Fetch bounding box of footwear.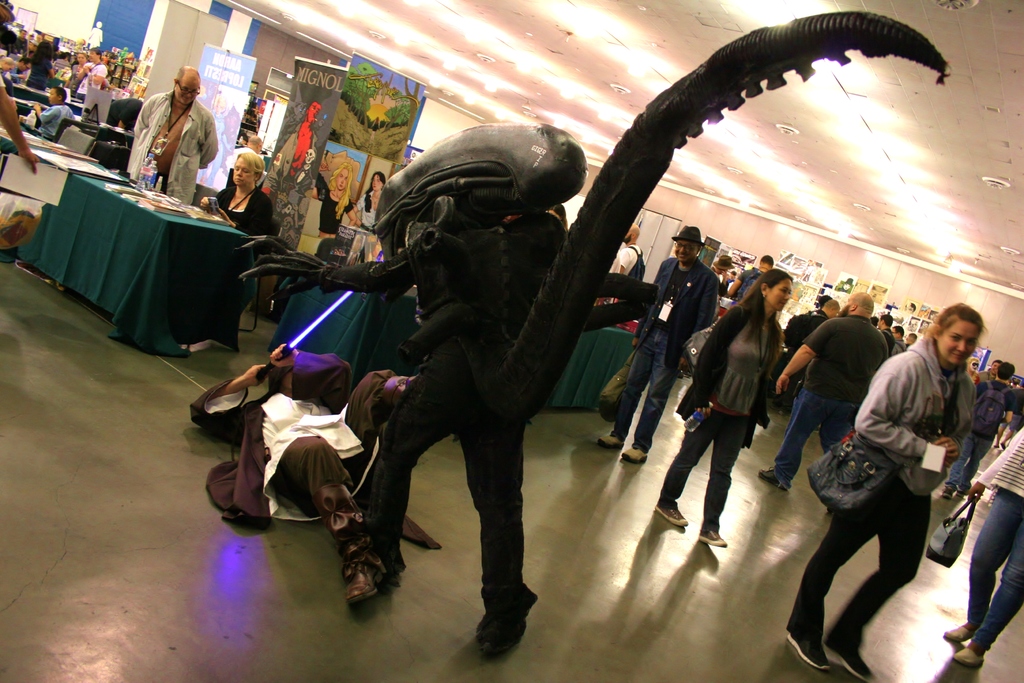
Bbox: select_region(823, 629, 876, 682).
